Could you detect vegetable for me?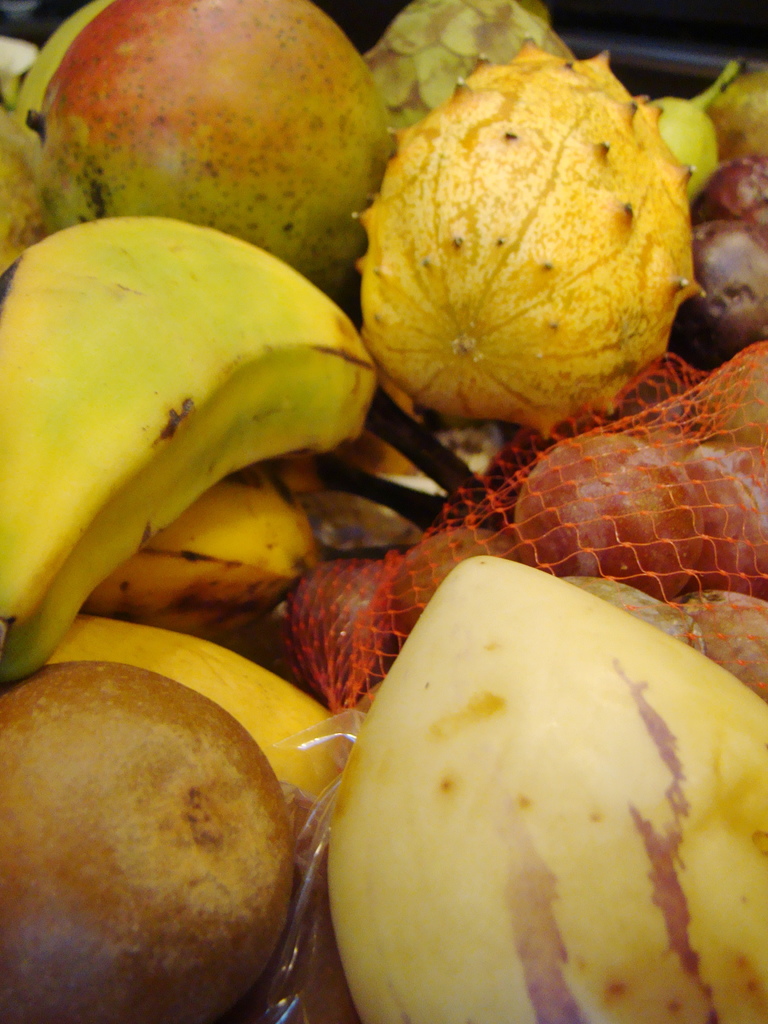
Detection result: <box>344,74,721,413</box>.
